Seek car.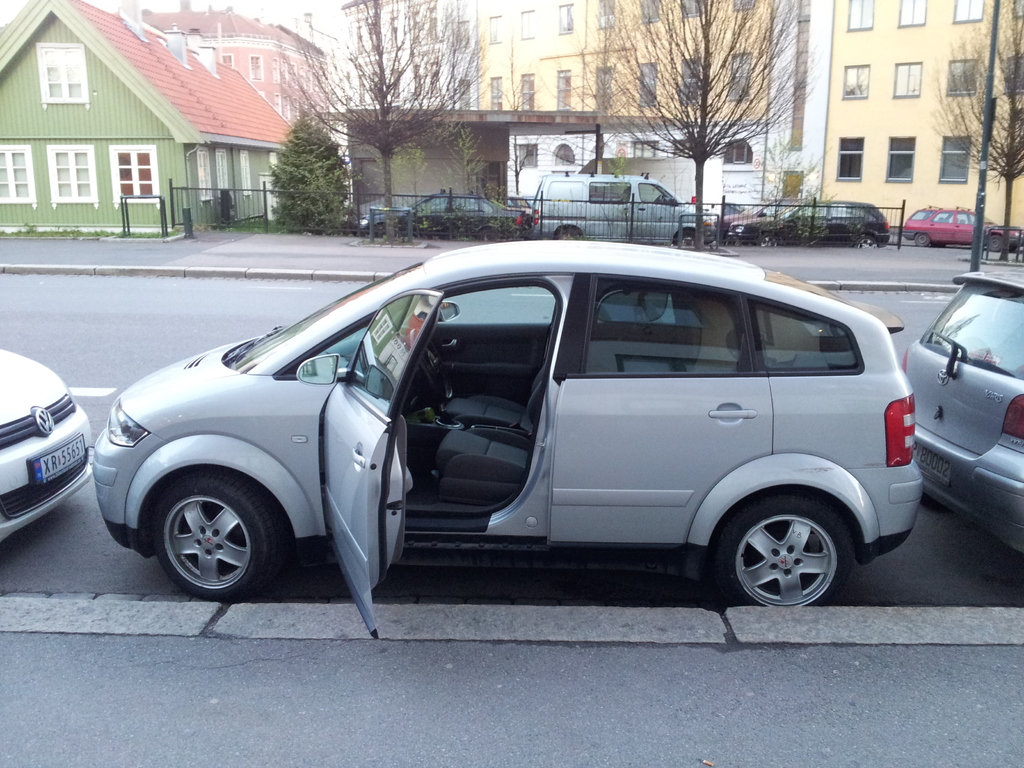
x1=0 y1=346 x2=100 y2=542.
